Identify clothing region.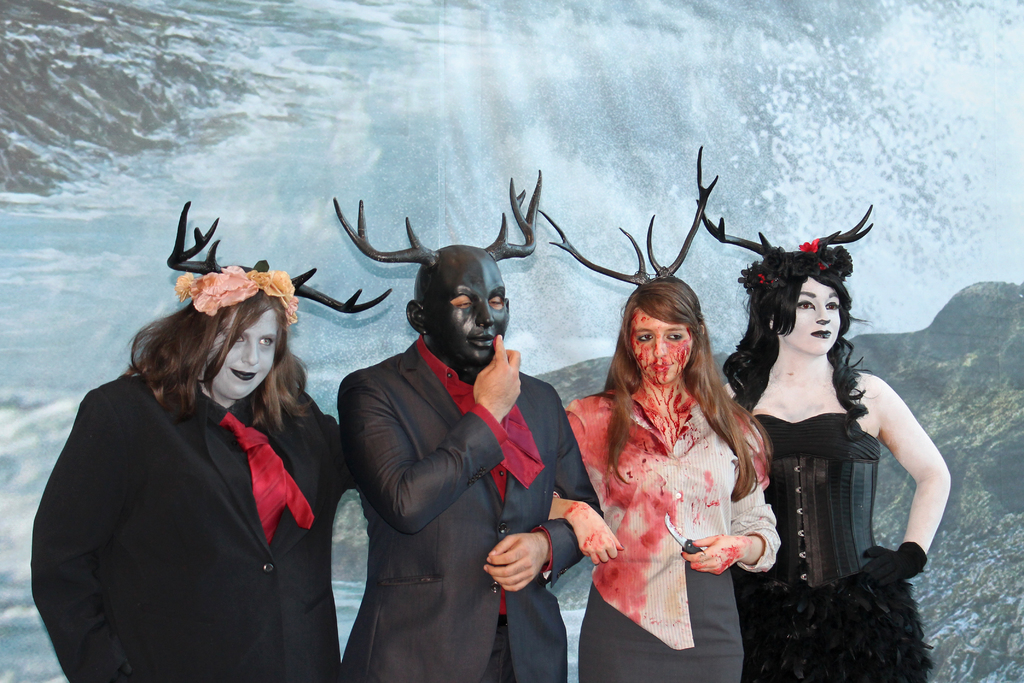
Region: locate(334, 335, 600, 682).
